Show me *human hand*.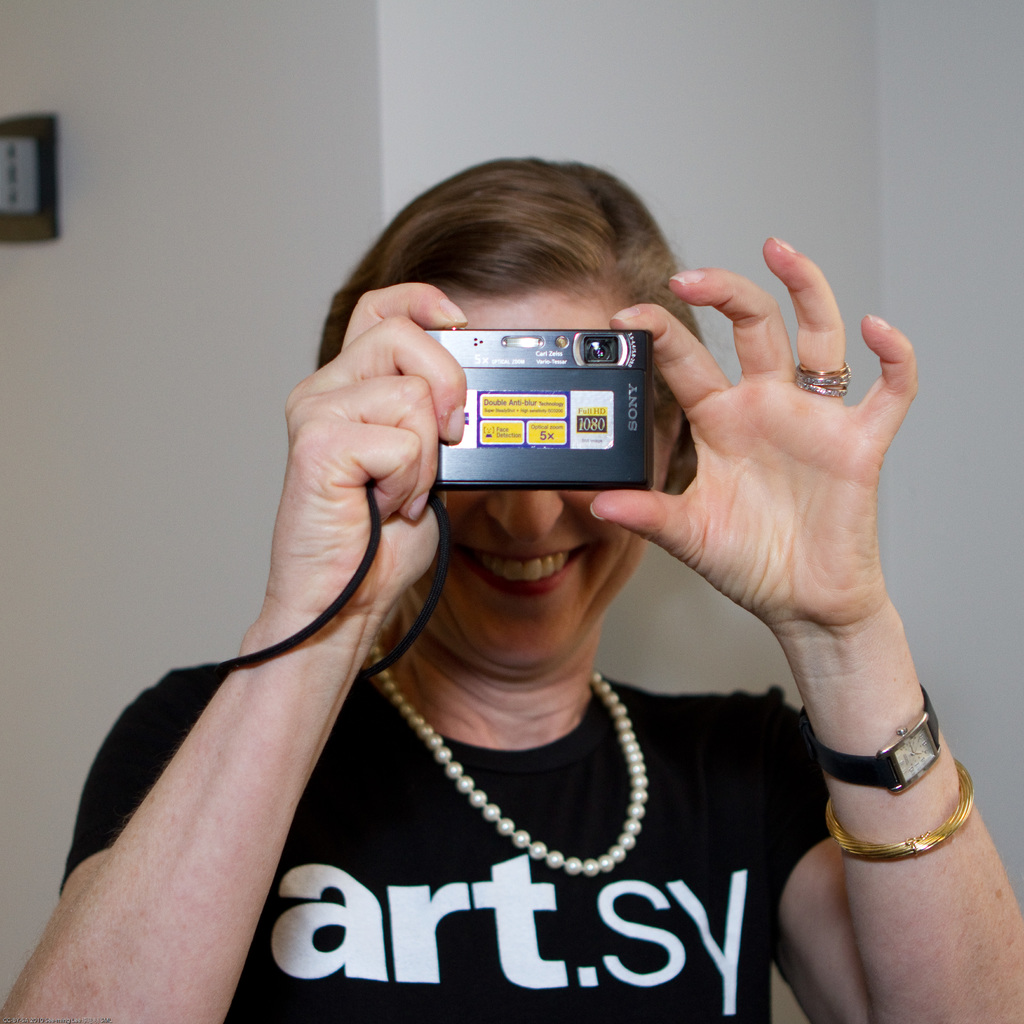
*human hand* is here: {"x1": 599, "y1": 214, "x2": 946, "y2": 772}.
